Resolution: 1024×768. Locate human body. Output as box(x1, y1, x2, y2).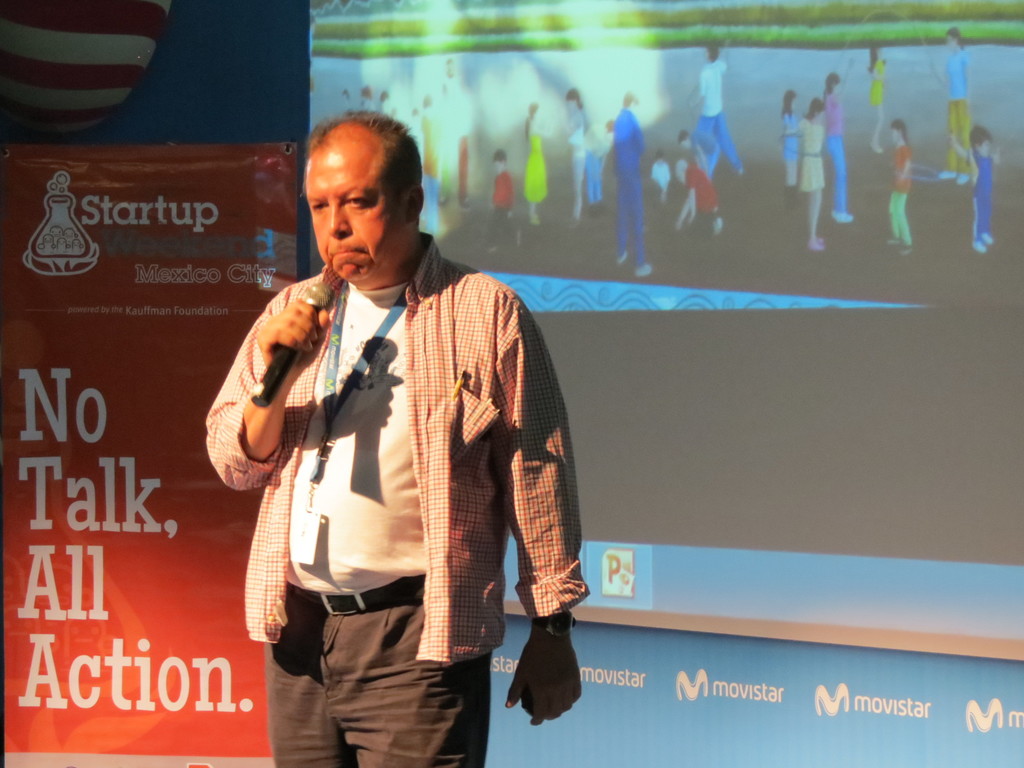
box(415, 92, 440, 233).
